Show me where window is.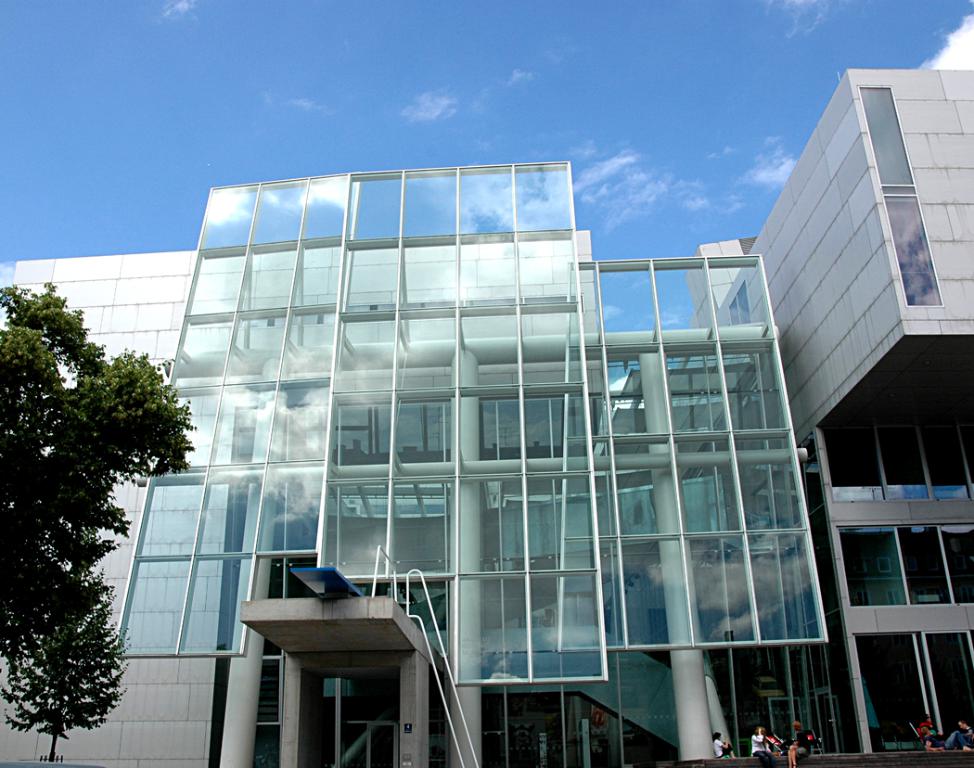
window is at region(855, 81, 942, 307).
